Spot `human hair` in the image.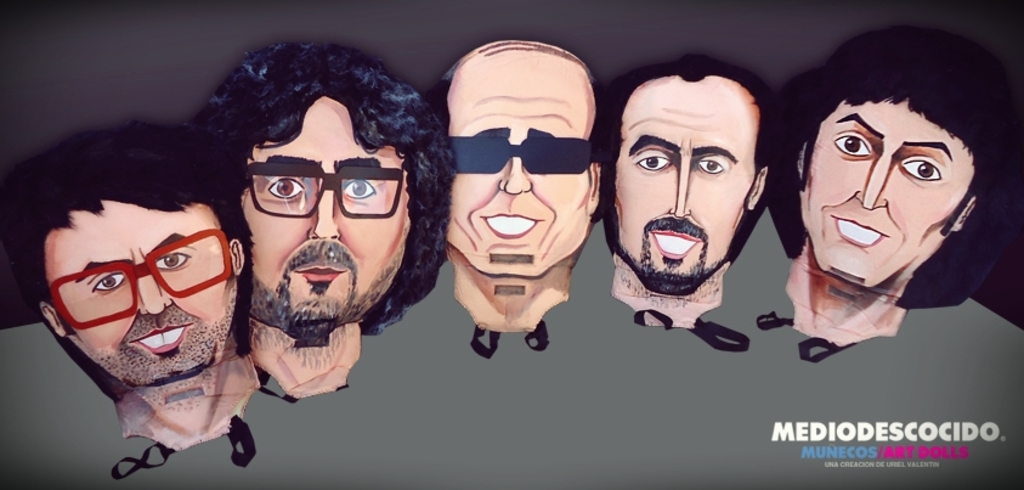
`human hair` found at box=[777, 29, 1006, 326].
